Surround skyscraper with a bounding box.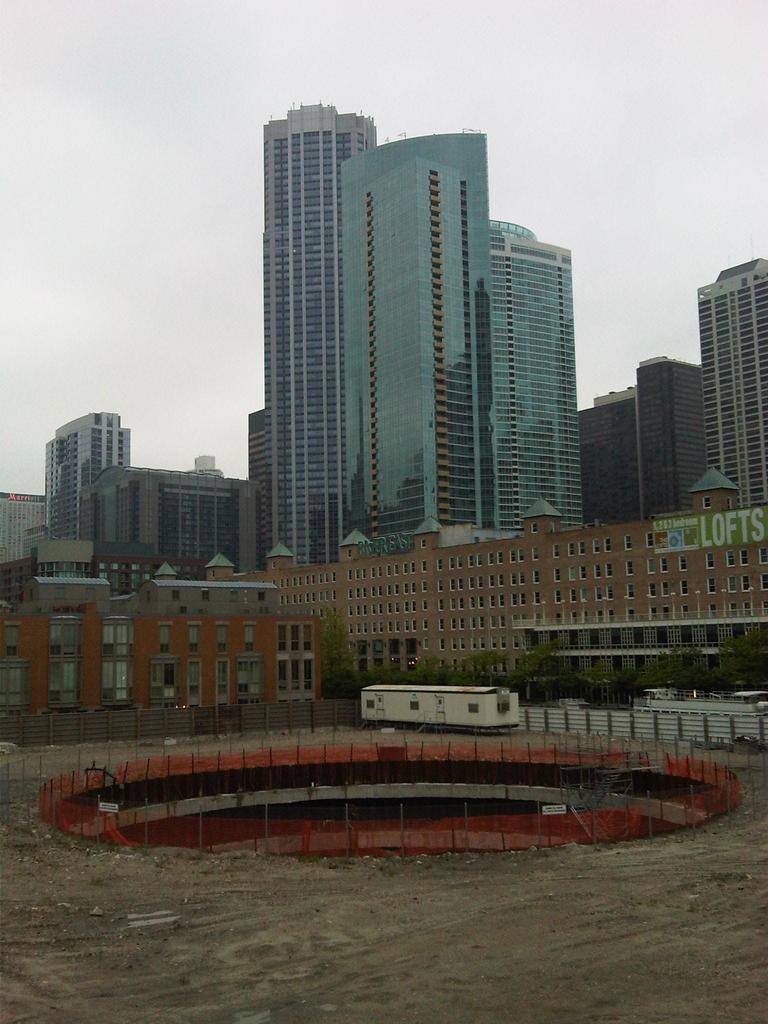
<box>697,253,767,505</box>.
